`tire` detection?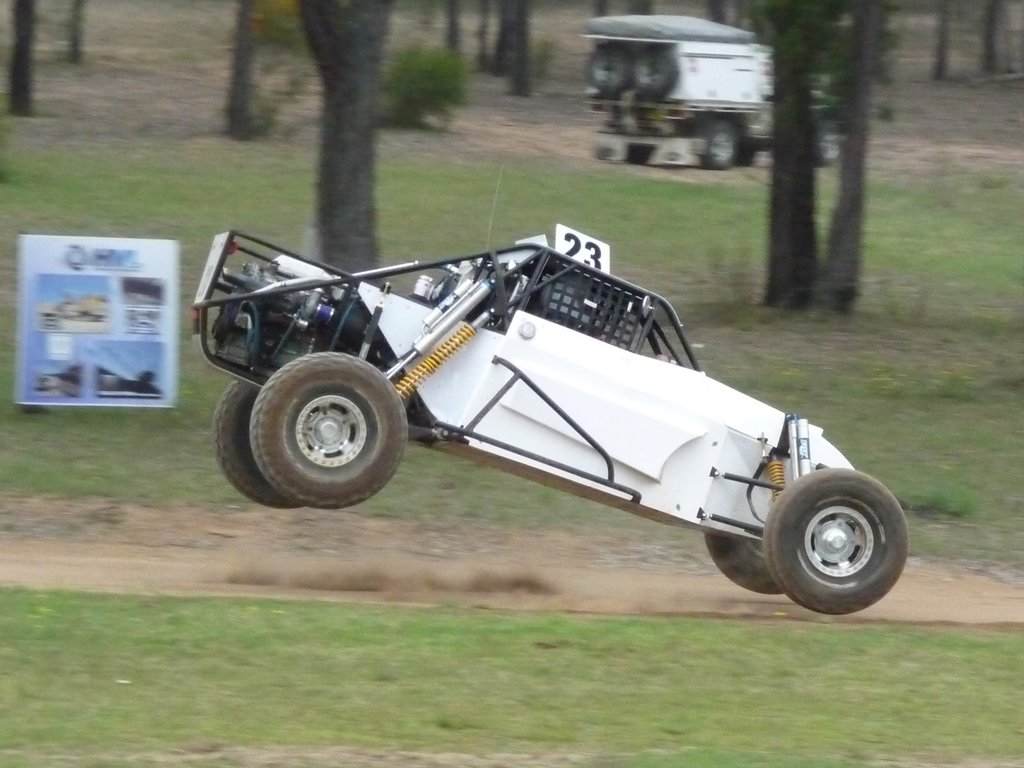
bbox=(632, 46, 677, 98)
